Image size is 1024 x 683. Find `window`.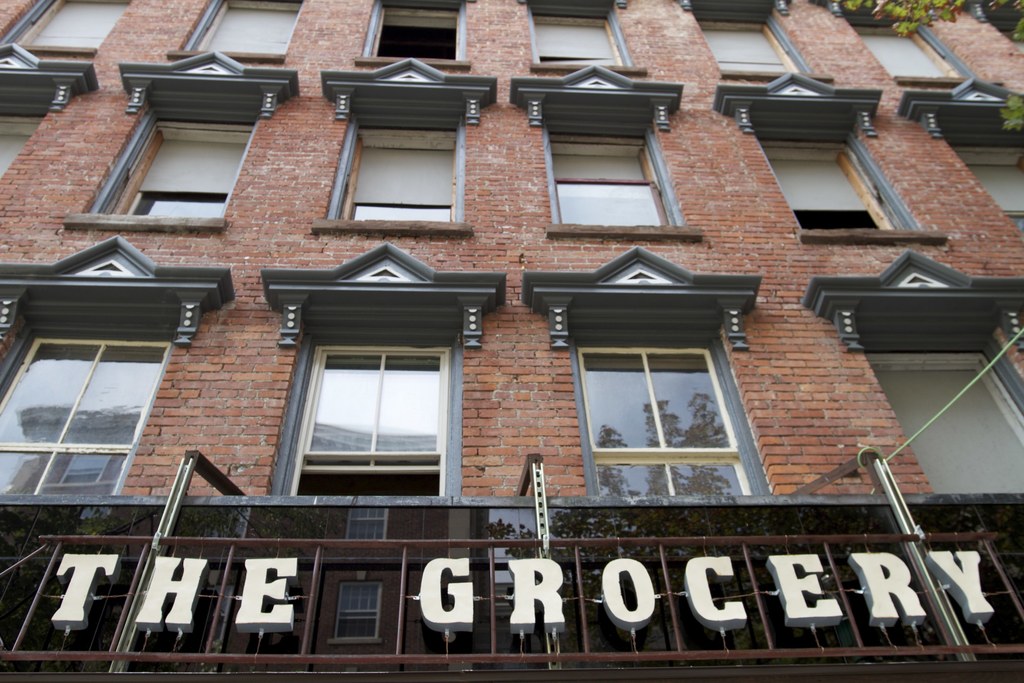
(509,64,701,240).
